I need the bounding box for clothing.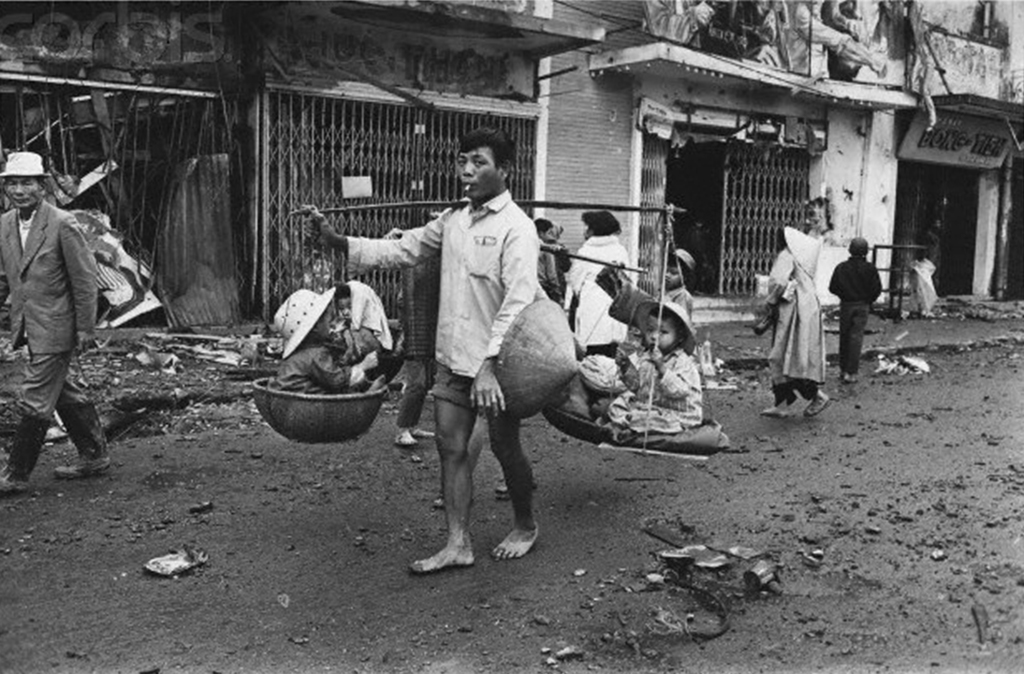
Here it is: bbox=(572, 233, 629, 404).
